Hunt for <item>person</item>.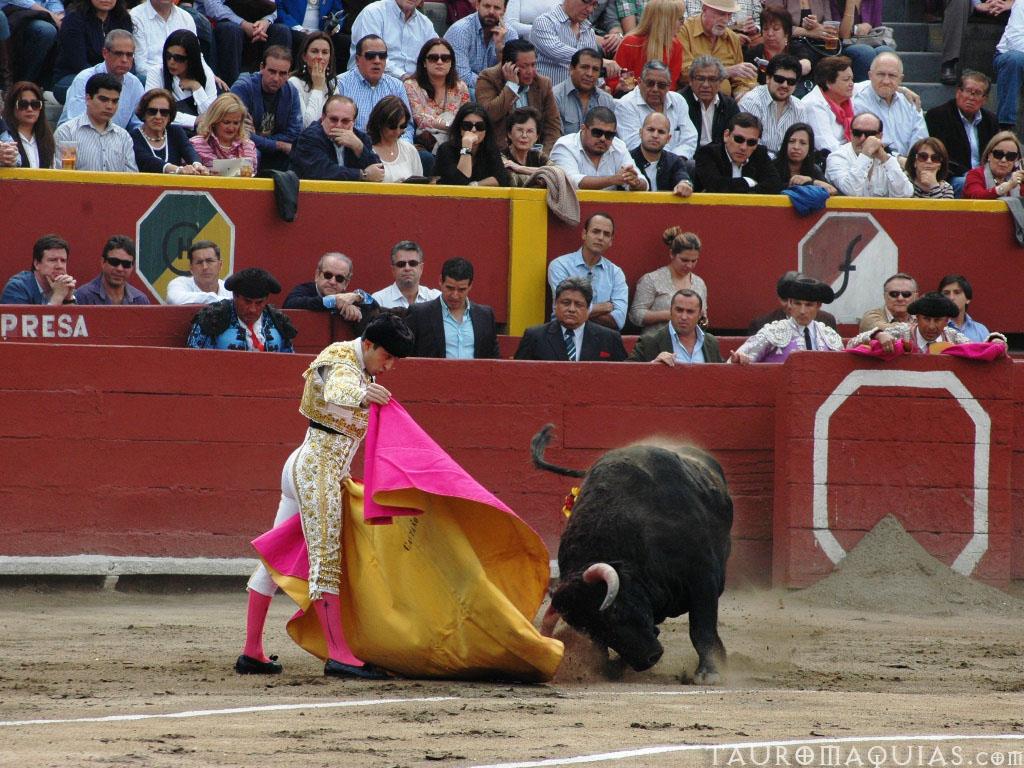
Hunted down at Rect(507, 280, 628, 365).
